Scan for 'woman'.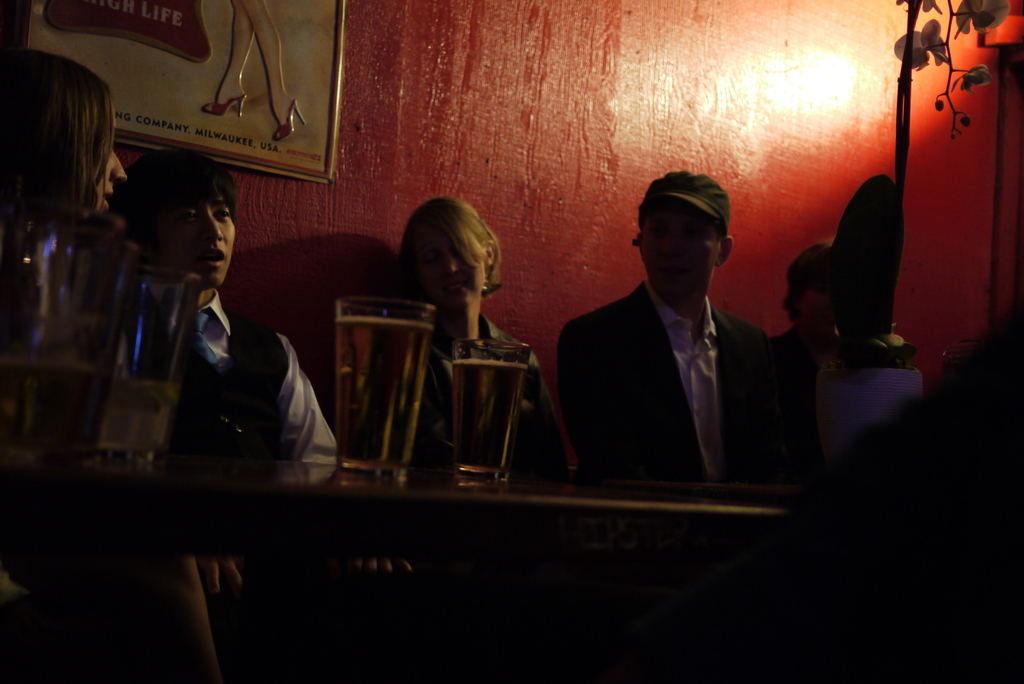
Scan result: crop(0, 47, 127, 215).
